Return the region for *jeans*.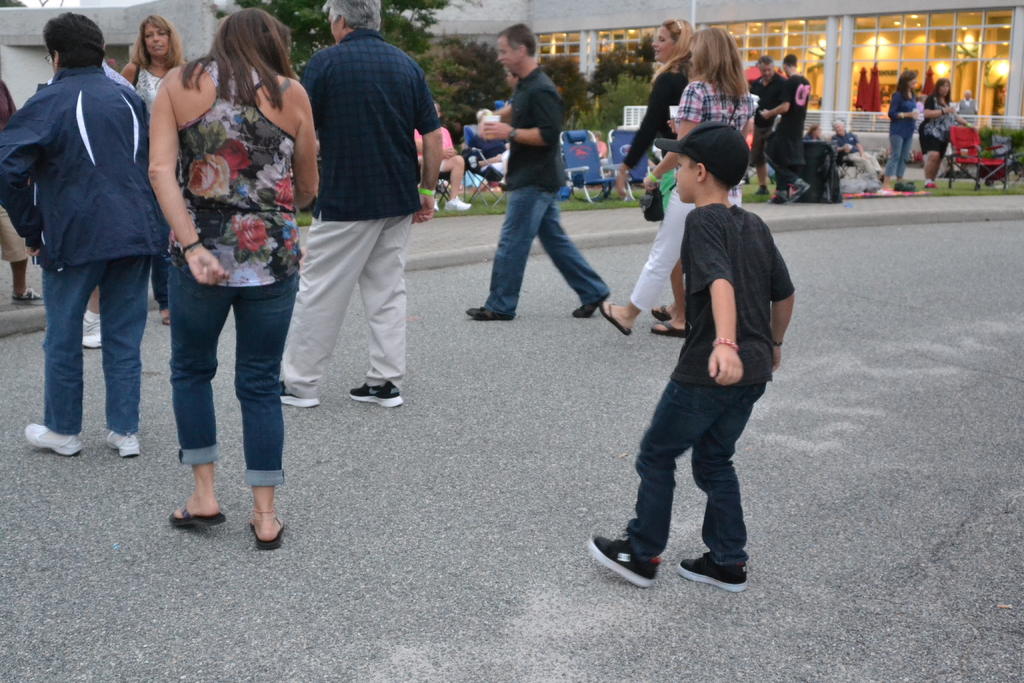
{"left": 48, "top": 256, "right": 153, "bottom": 434}.
